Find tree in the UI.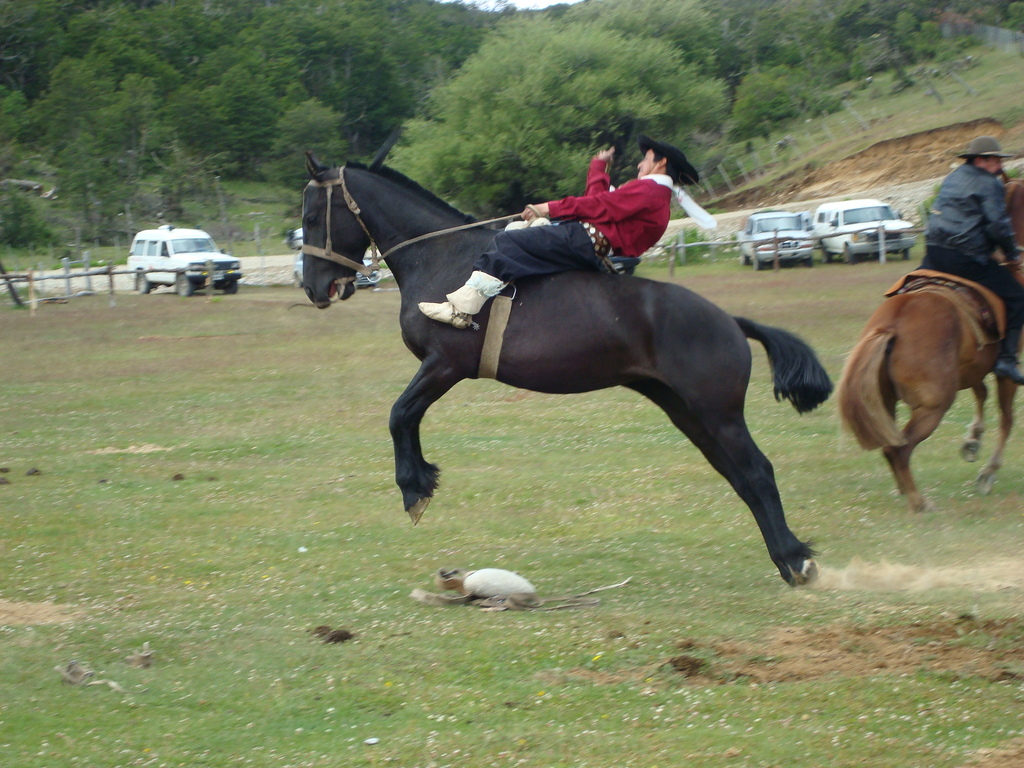
UI element at detection(388, 20, 728, 216).
